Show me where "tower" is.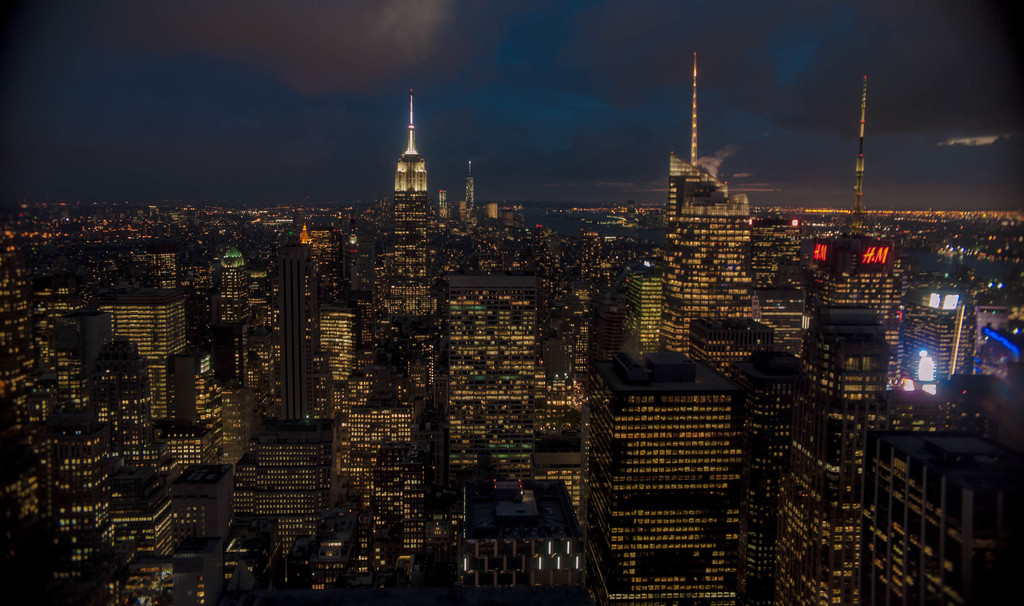
"tower" is at locate(102, 303, 187, 436).
